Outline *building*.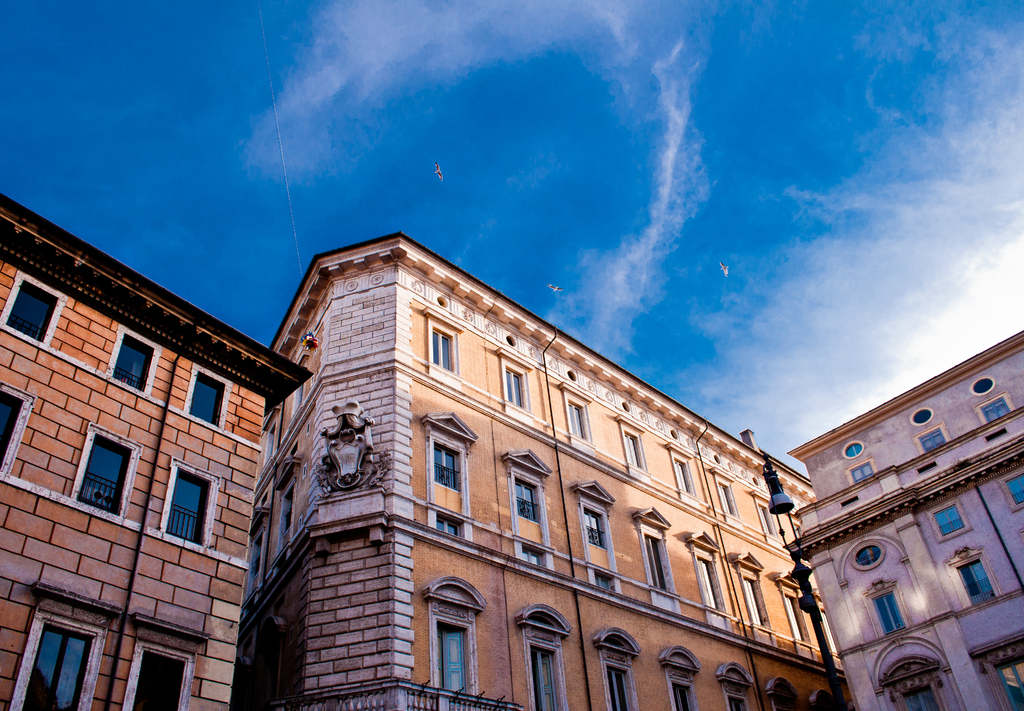
Outline: (x1=238, y1=231, x2=858, y2=710).
